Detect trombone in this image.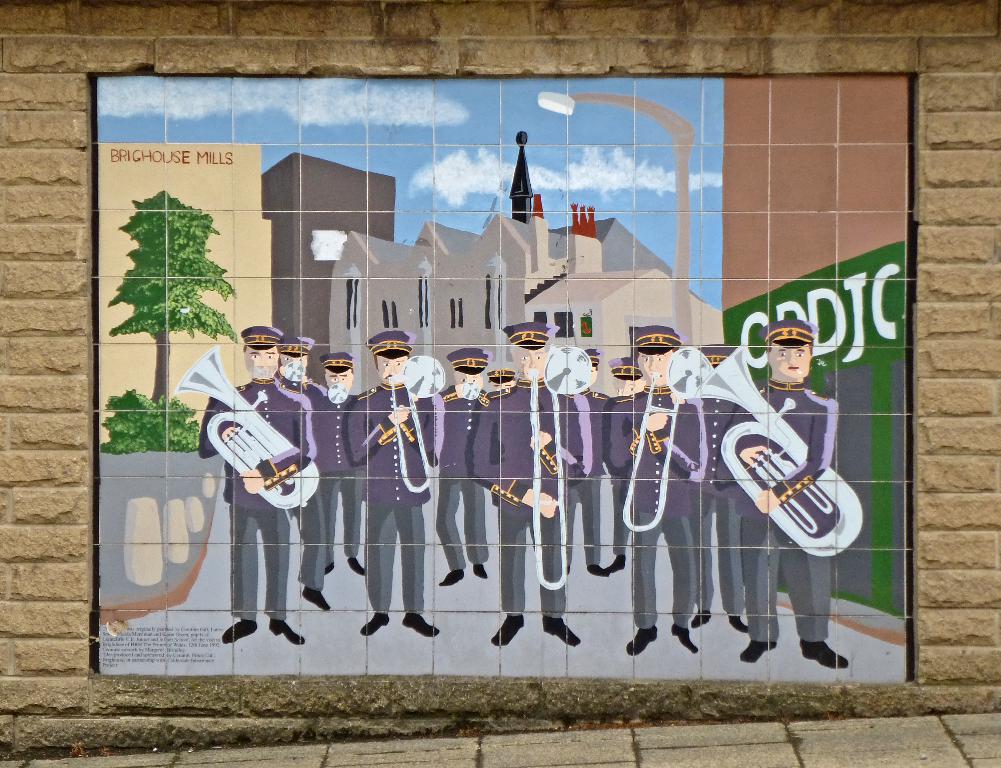
Detection: select_region(670, 343, 858, 556).
